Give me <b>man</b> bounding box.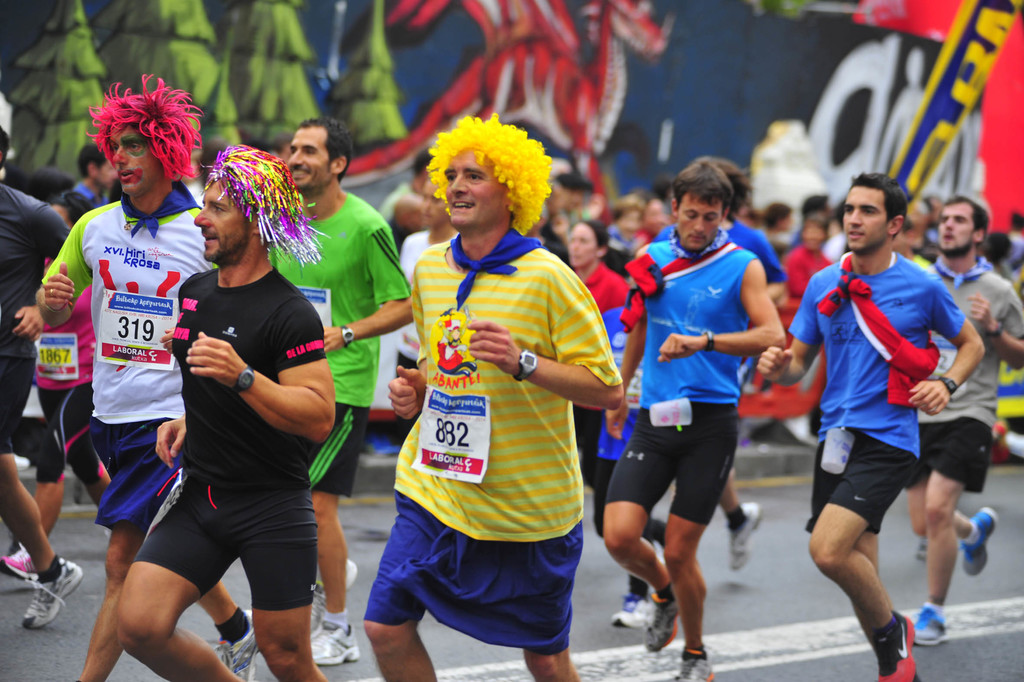
bbox=(748, 167, 987, 681).
